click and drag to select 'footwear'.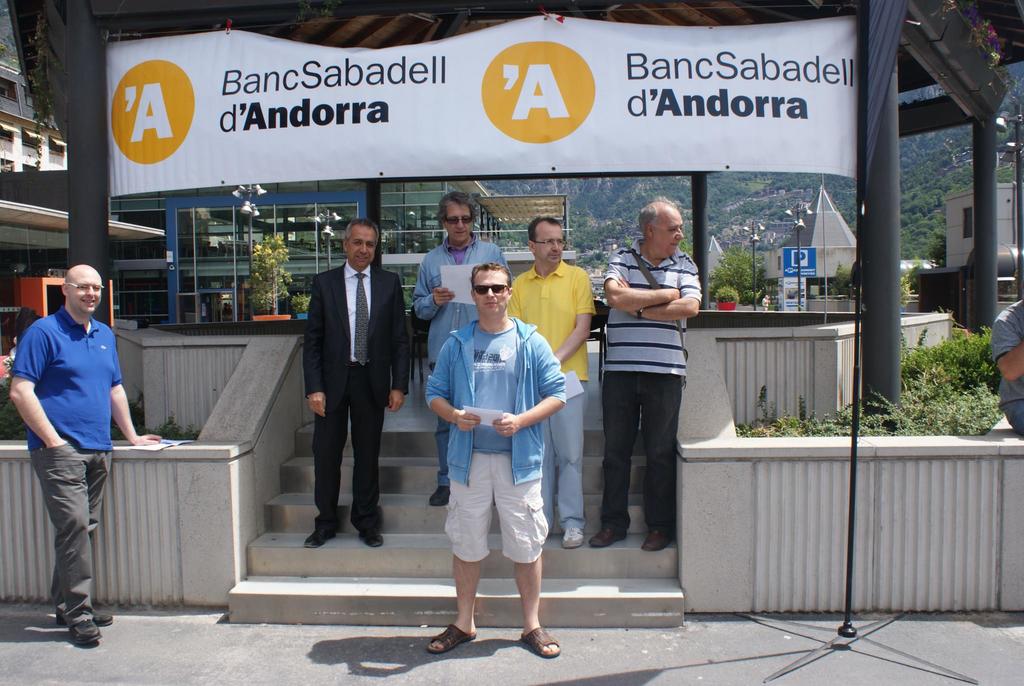
Selection: box=[516, 623, 561, 657].
